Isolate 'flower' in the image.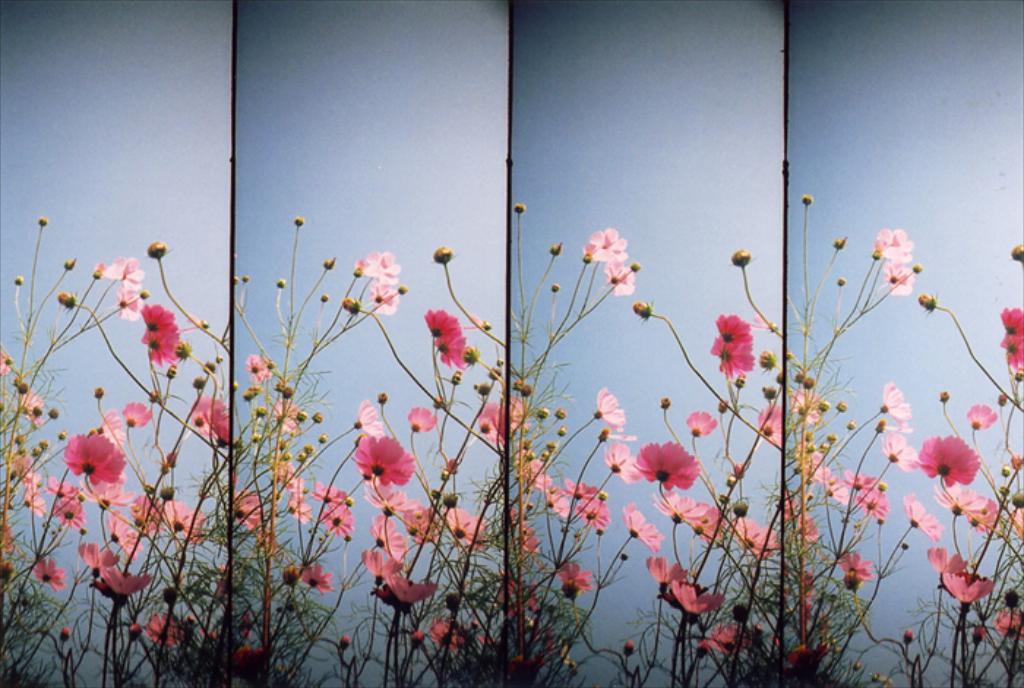
Isolated region: l=316, t=408, r=328, b=425.
